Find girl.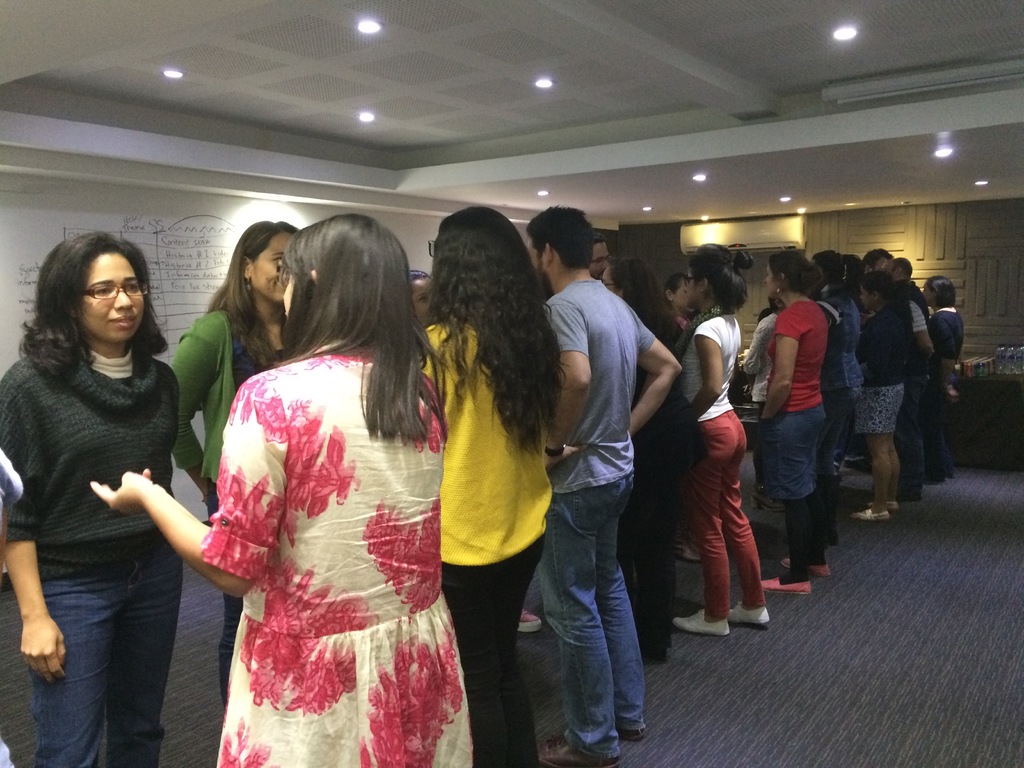
bbox=(678, 246, 780, 635).
